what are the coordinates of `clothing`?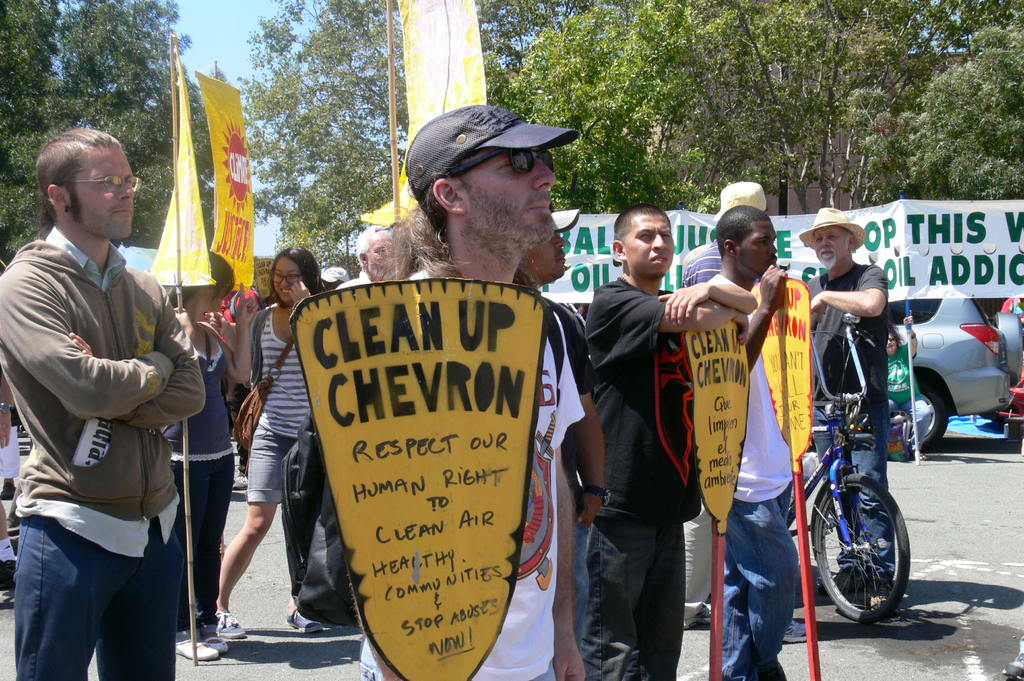
left=696, top=302, right=789, bottom=680.
